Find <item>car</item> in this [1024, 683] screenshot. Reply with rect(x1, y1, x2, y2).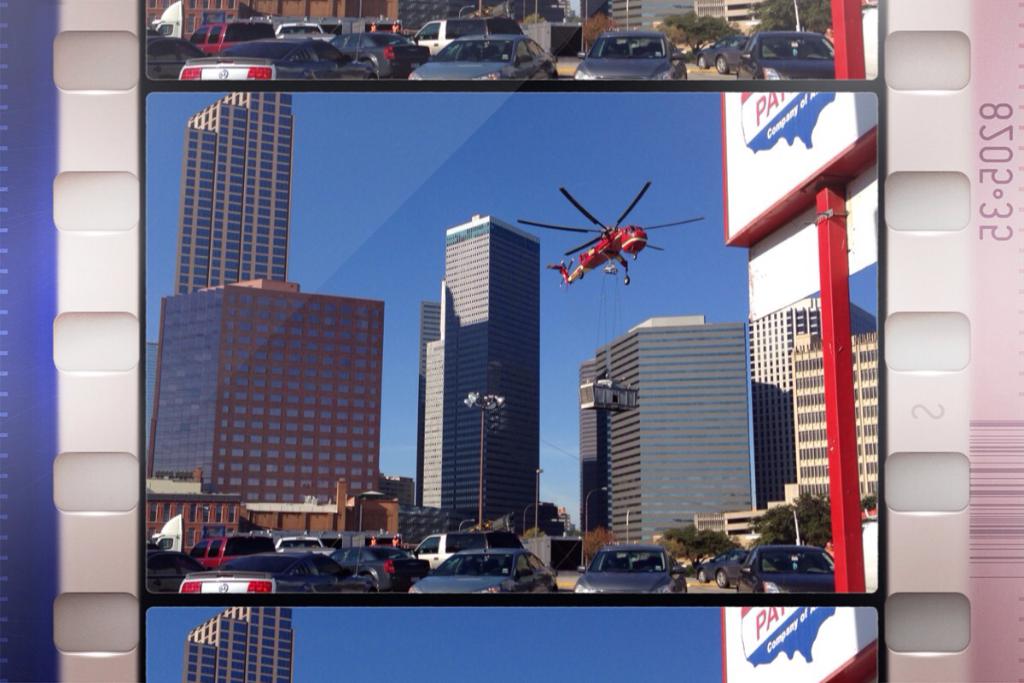
rect(695, 32, 750, 68).
